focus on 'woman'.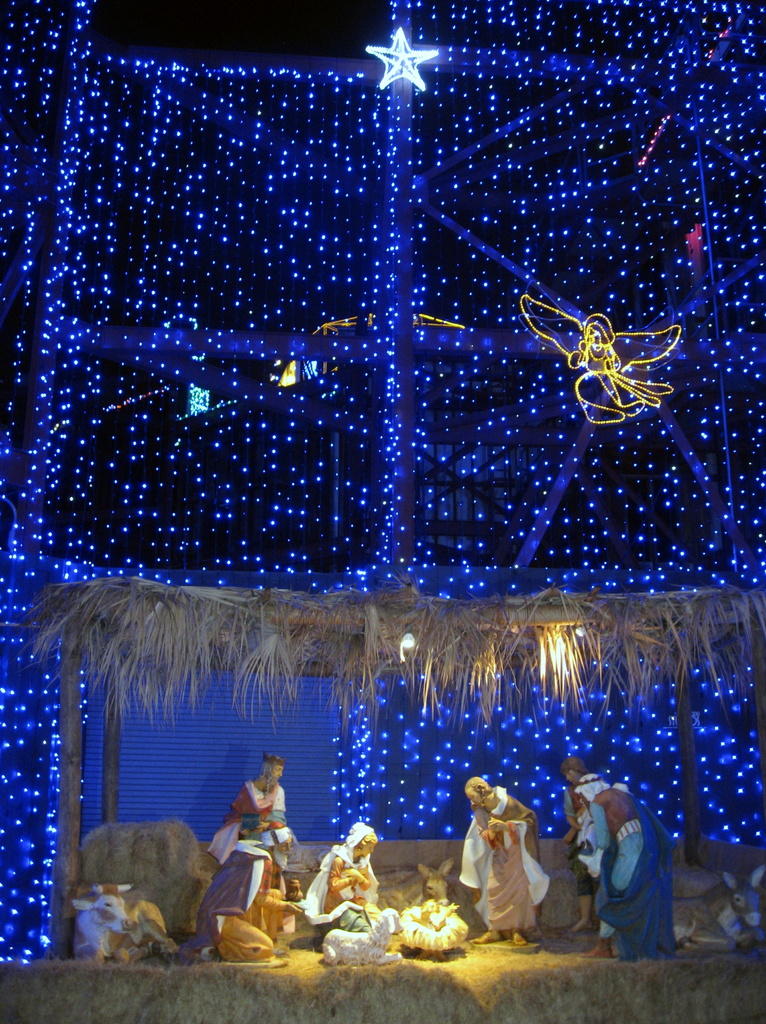
Focused at 299, 829, 377, 941.
